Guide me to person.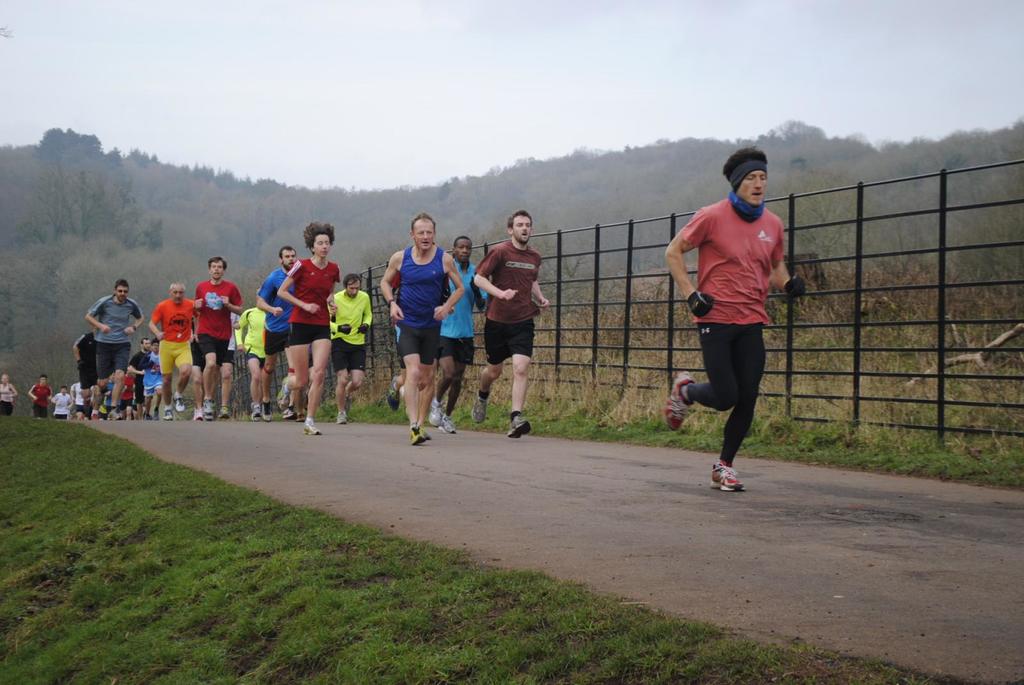
Guidance: 386, 278, 407, 412.
